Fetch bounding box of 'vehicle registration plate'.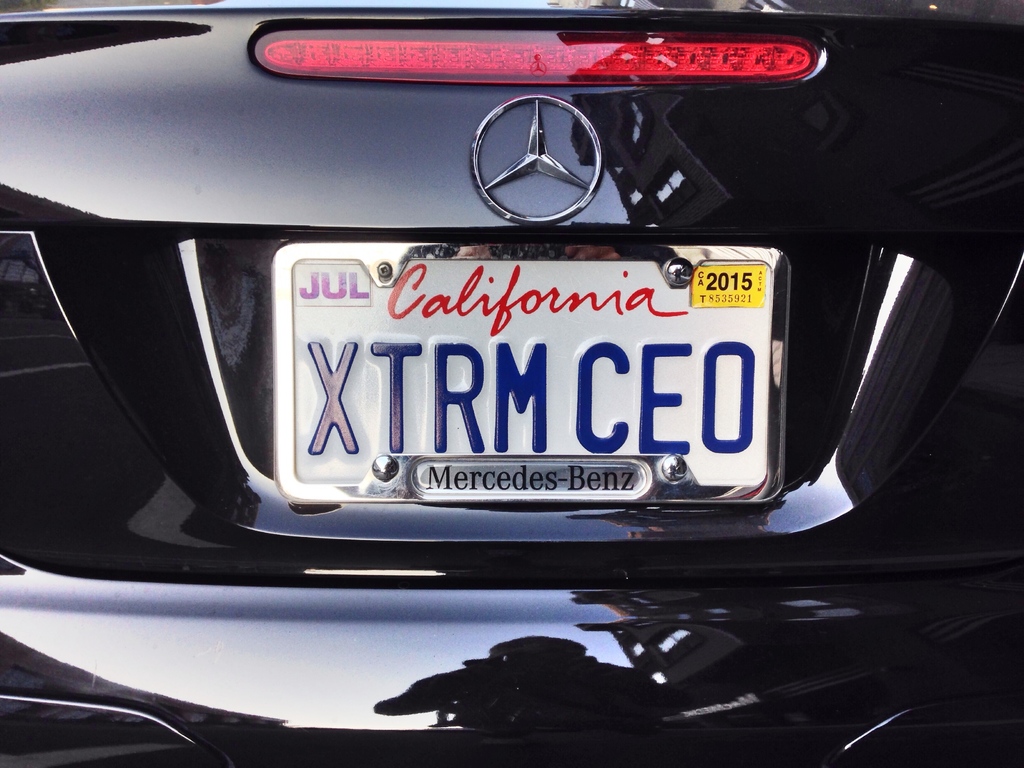
Bbox: region(216, 239, 803, 541).
